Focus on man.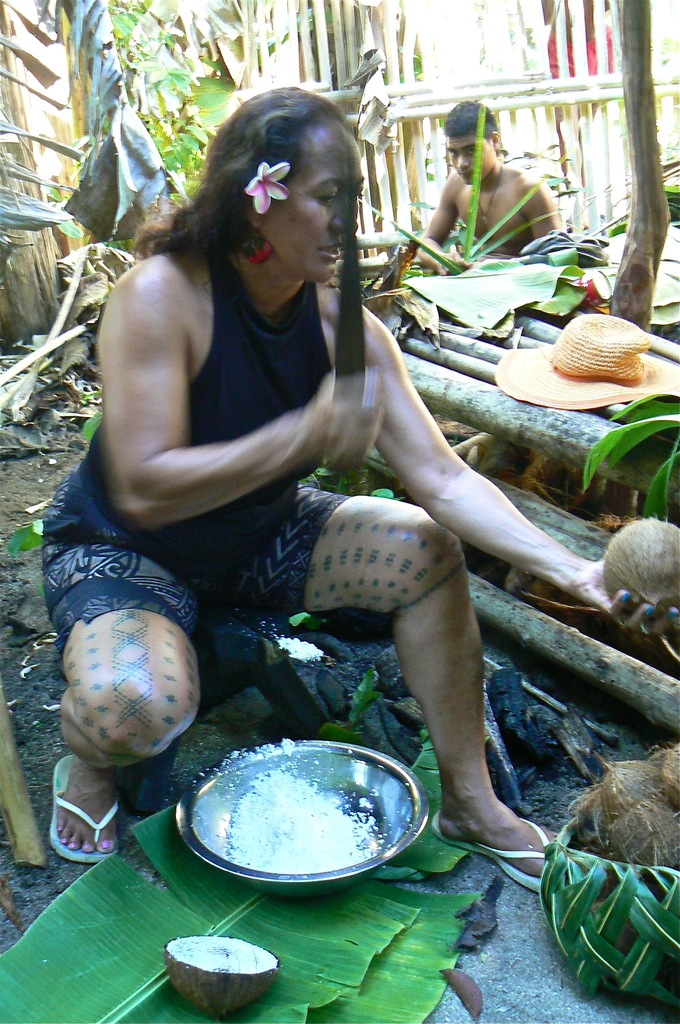
Focused at locate(409, 96, 559, 275).
